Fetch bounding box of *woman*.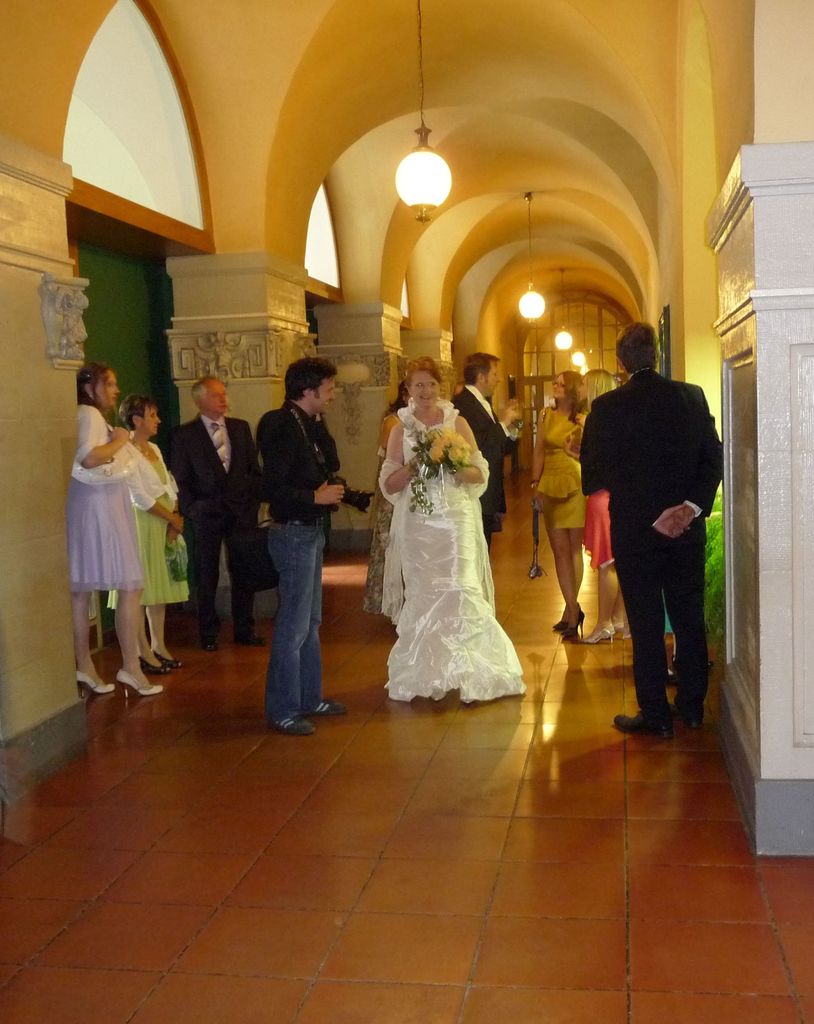
Bbox: x1=583, y1=487, x2=625, y2=644.
